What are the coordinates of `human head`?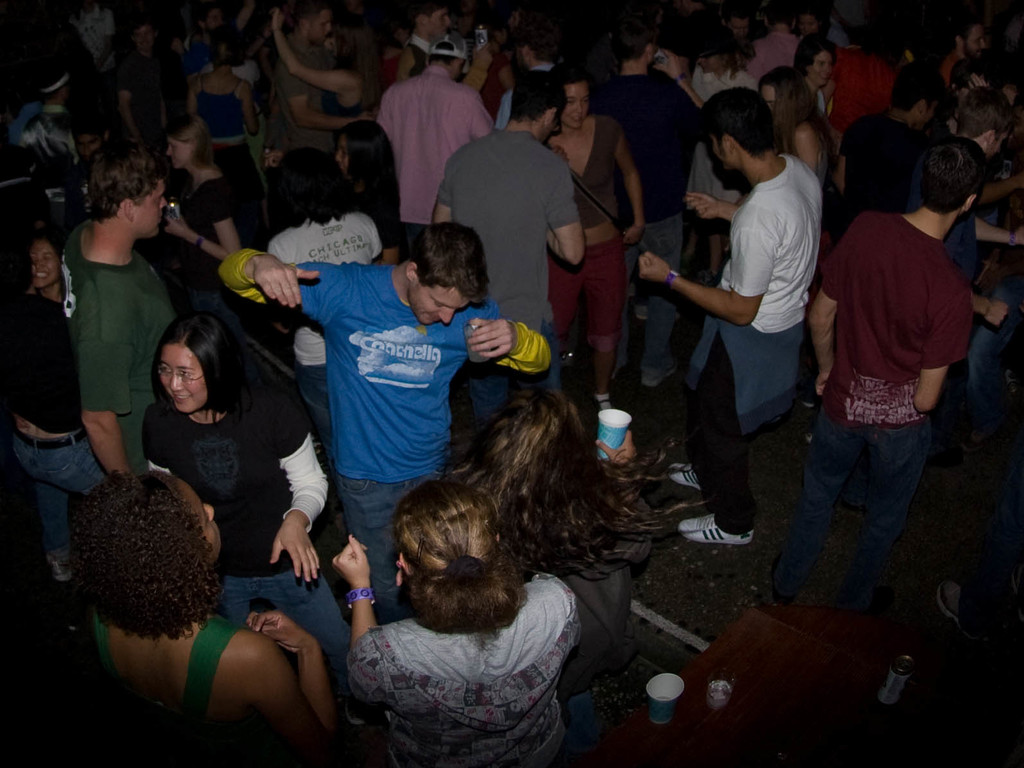
bbox(335, 122, 392, 185).
